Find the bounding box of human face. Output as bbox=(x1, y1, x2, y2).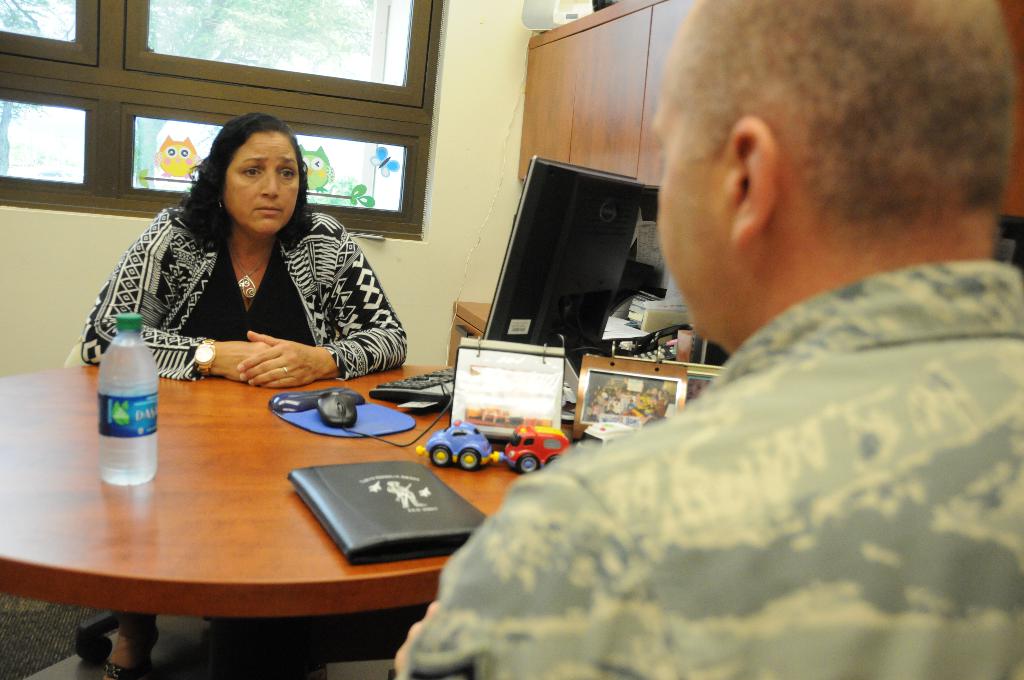
bbox=(650, 77, 730, 337).
